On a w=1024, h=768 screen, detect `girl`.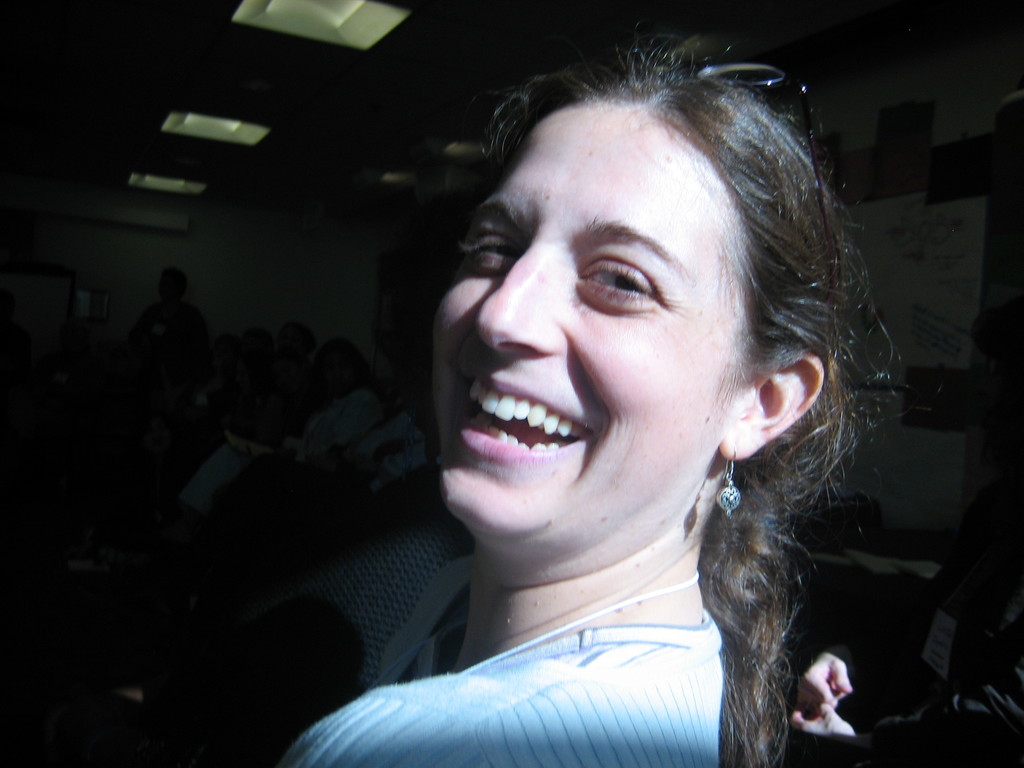
[273, 44, 890, 767].
